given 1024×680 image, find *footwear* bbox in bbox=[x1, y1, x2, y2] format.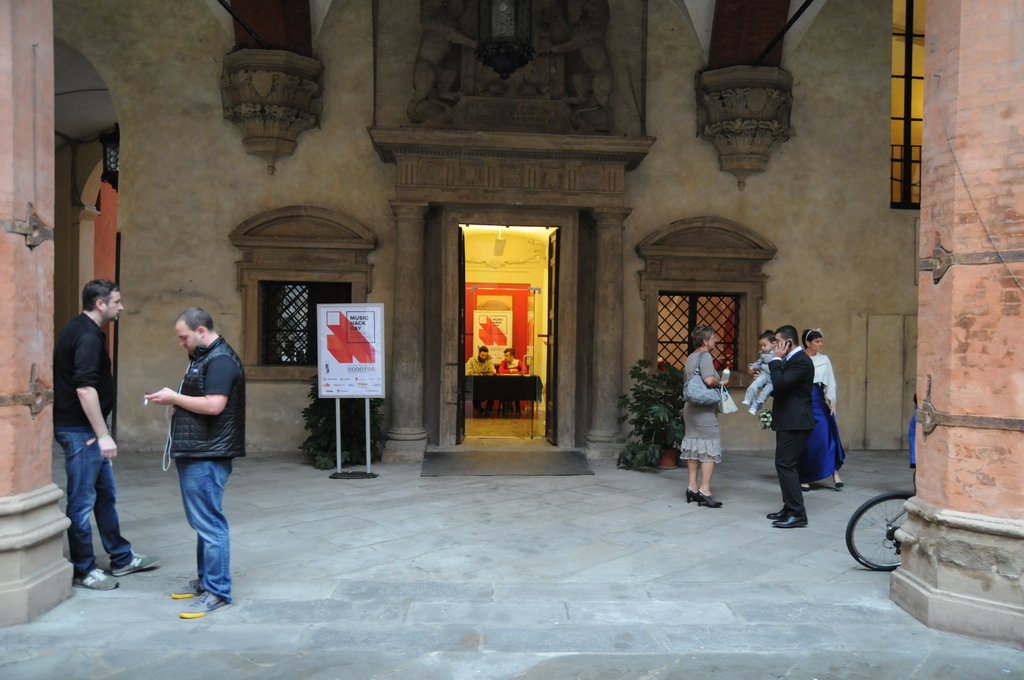
bbox=[835, 479, 845, 491].
